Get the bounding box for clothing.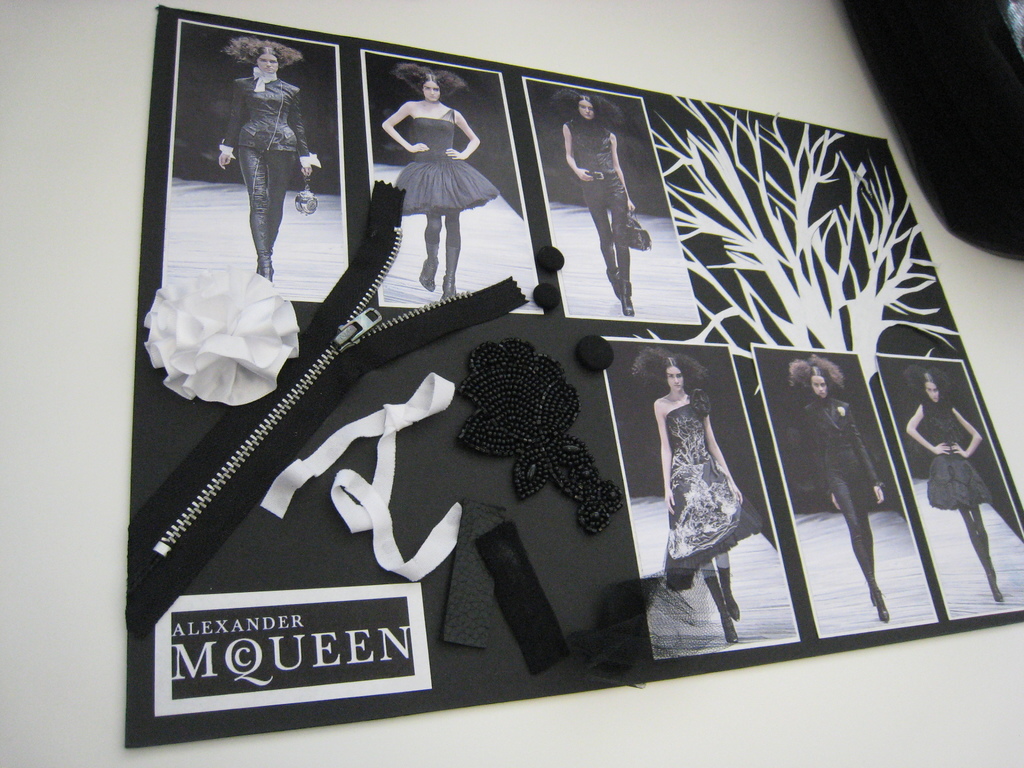
<bbox>214, 67, 310, 270</bbox>.
